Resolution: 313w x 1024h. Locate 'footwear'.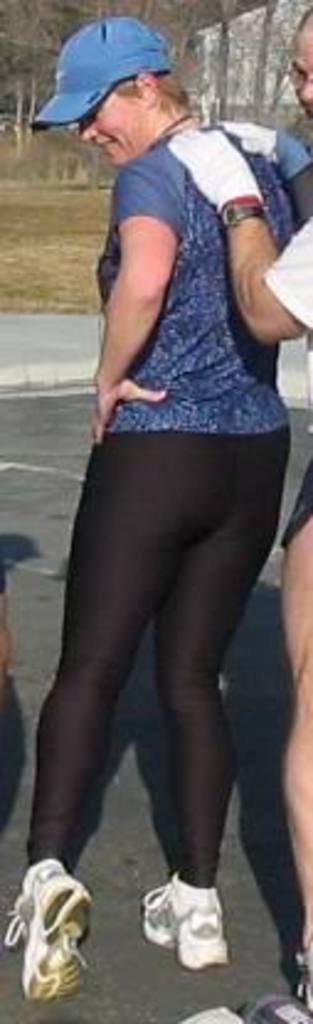
[296,938,311,1012].
